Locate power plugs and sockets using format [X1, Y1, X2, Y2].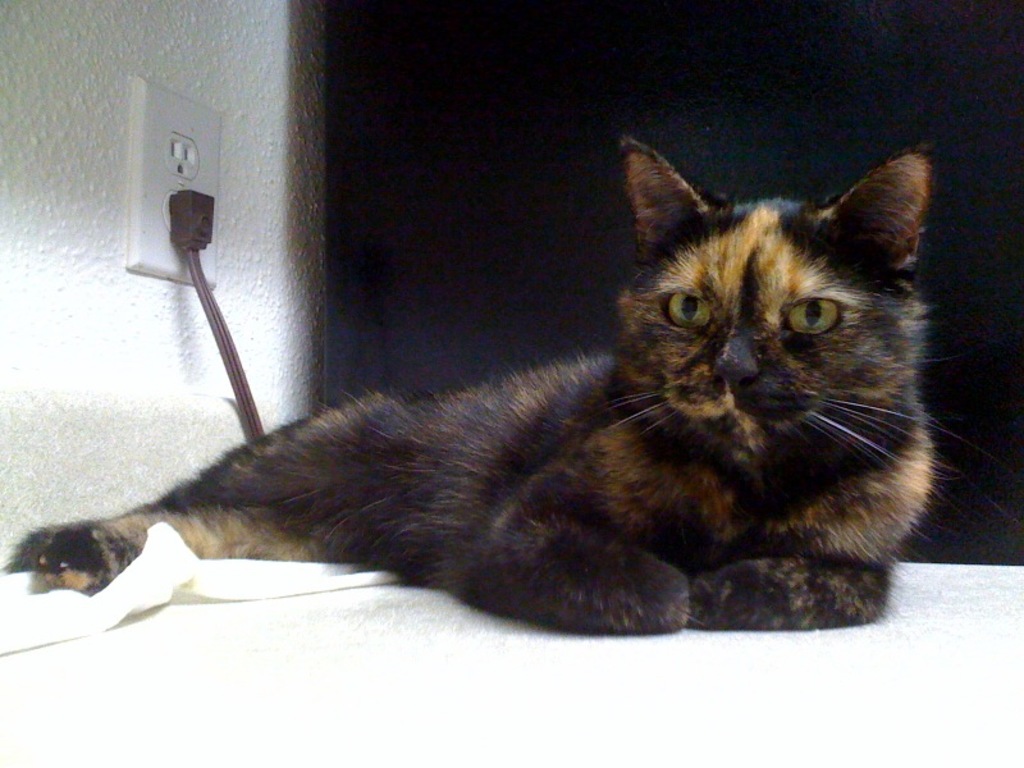
[170, 188, 216, 247].
